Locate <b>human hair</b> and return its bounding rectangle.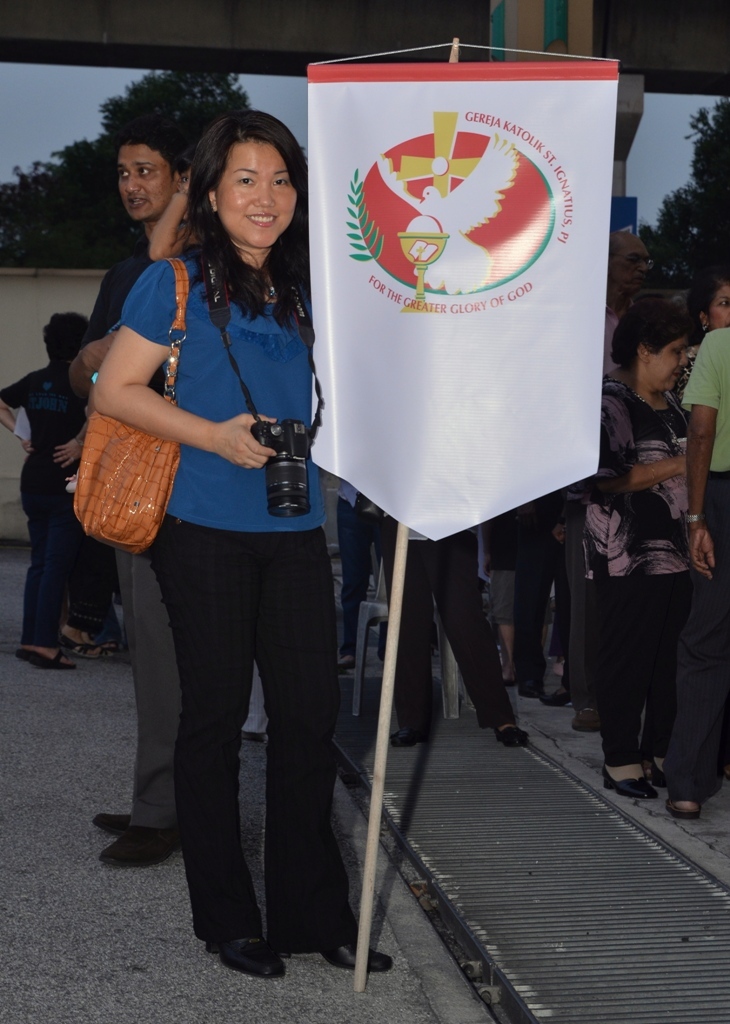
x1=602, y1=291, x2=701, y2=371.
